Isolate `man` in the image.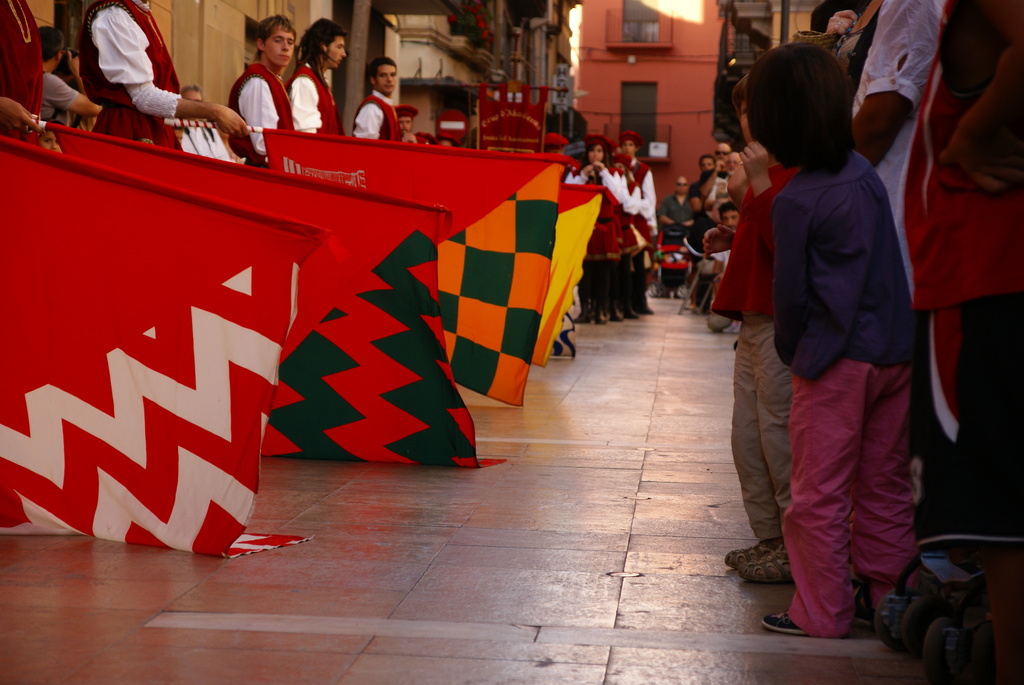
Isolated region: <region>706, 203, 742, 329</region>.
